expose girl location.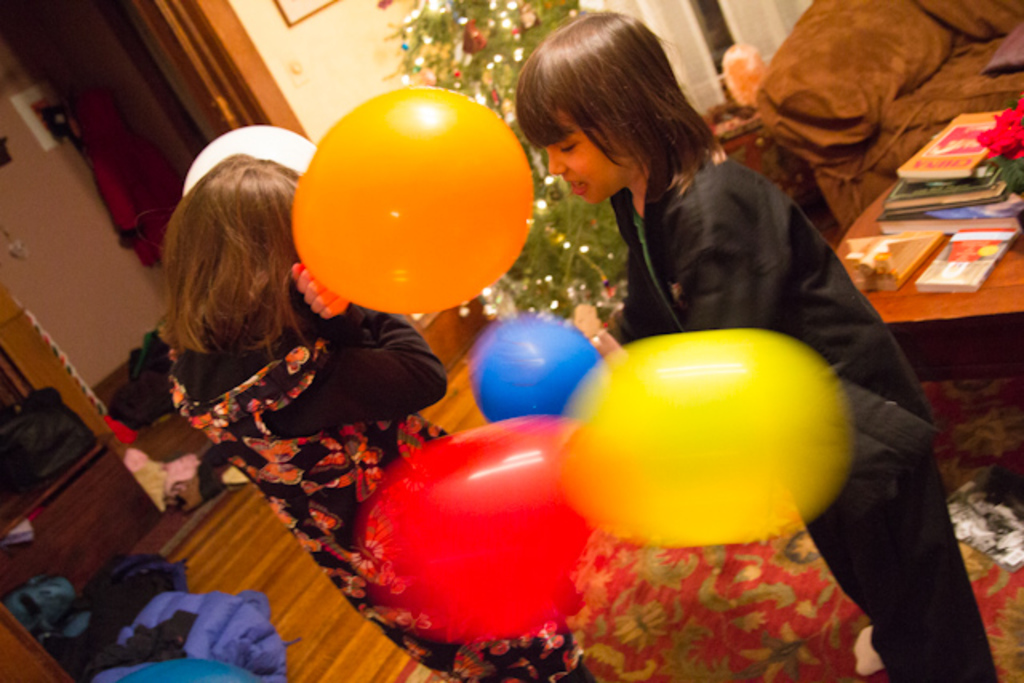
Exposed at (left=158, top=147, right=597, bottom=681).
